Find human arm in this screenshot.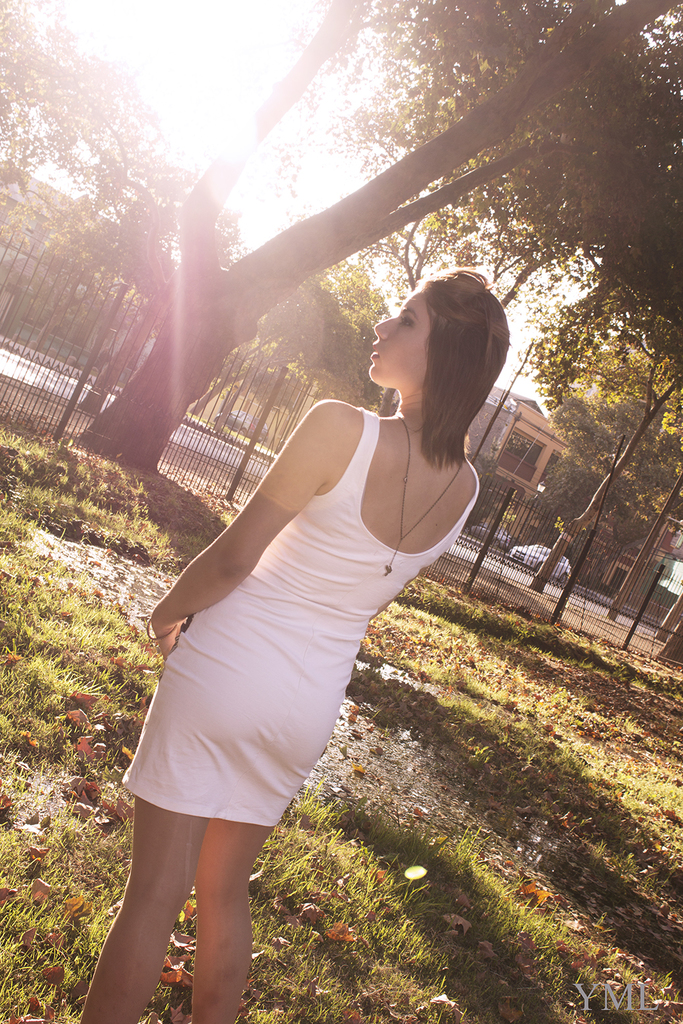
The bounding box for human arm is {"left": 151, "top": 397, "right": 325, "bottom": 650}.
